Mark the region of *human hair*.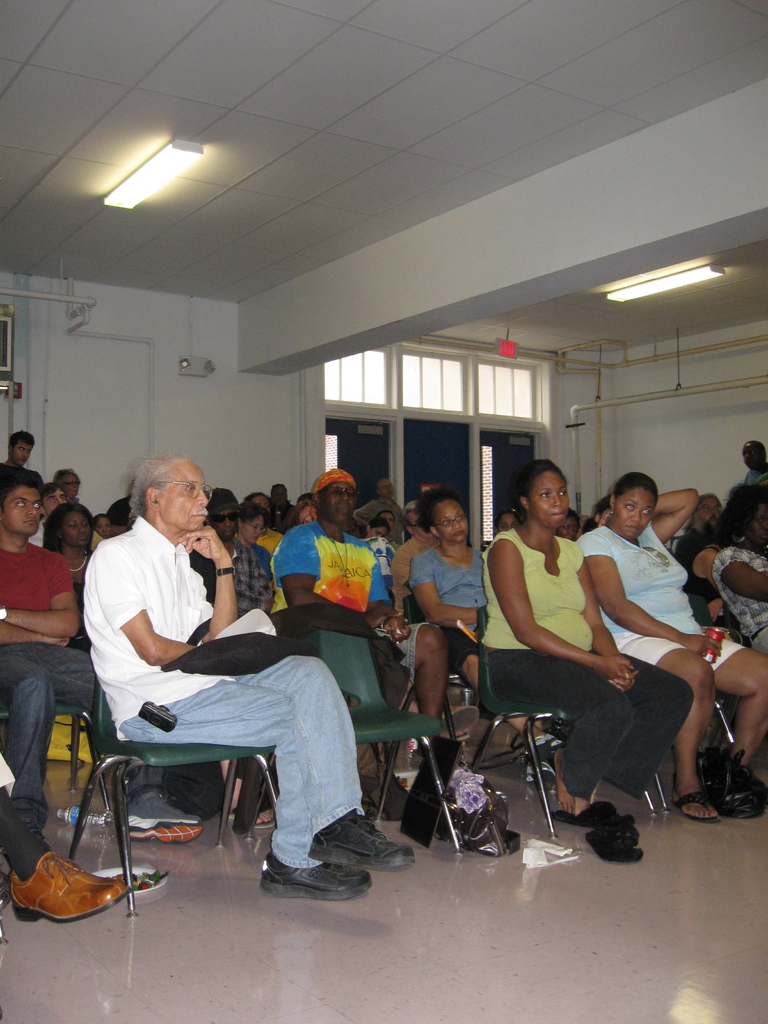
Region: [581,516,599,531].
